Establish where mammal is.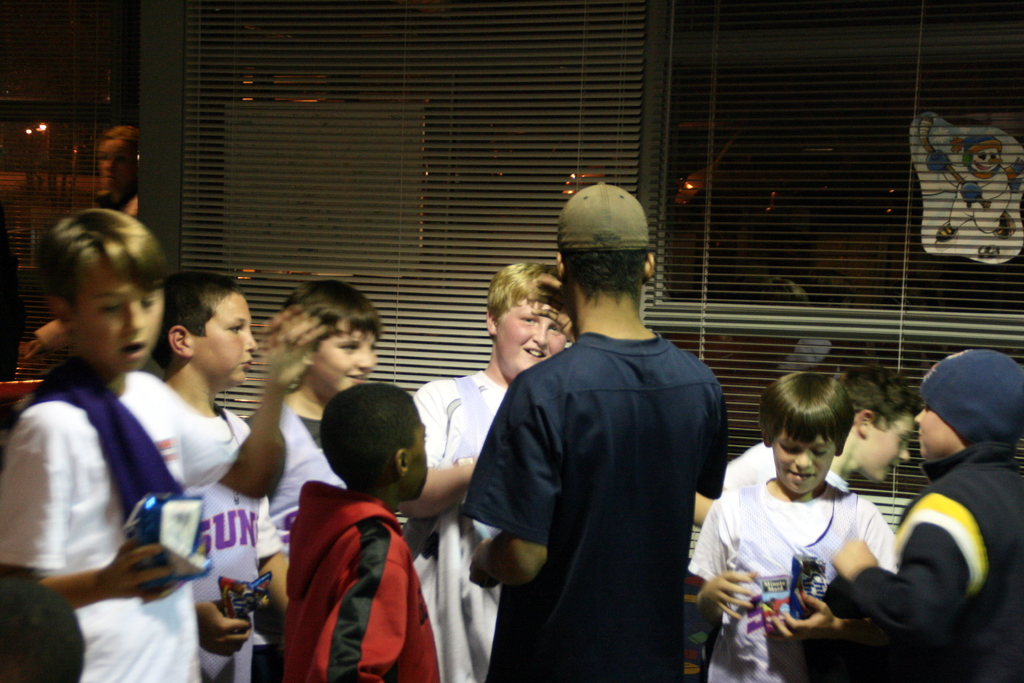
Established at x1=717, y1=370, x2=922, y2=497.
